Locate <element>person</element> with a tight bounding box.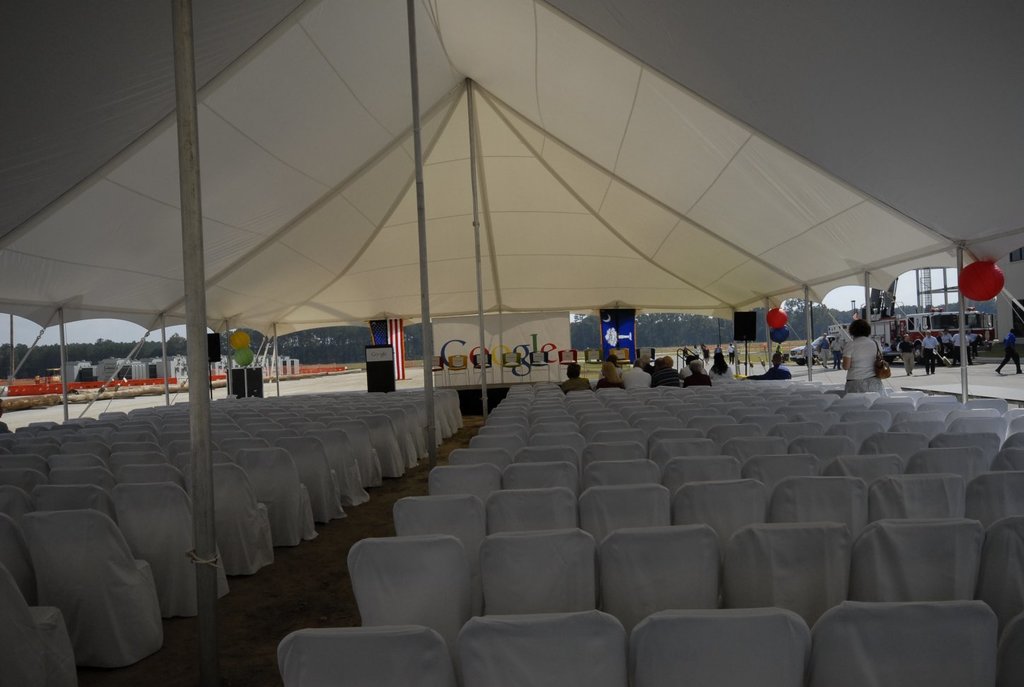
bbox(711, 342, 722, 354).
